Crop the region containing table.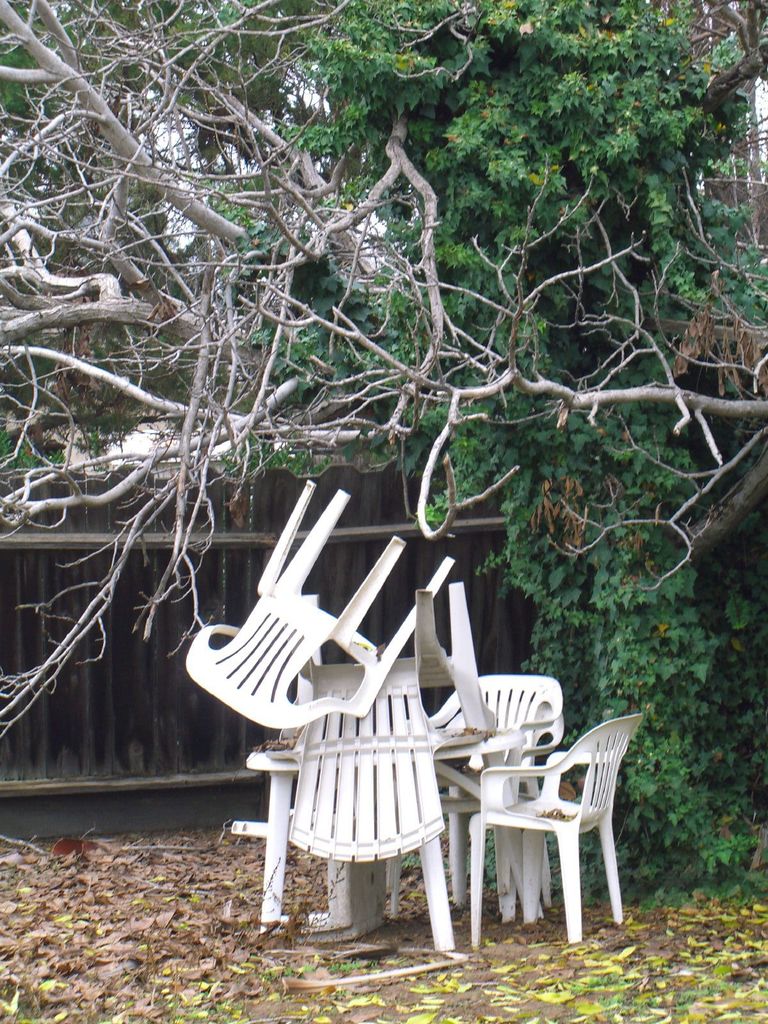
Crop region: 246,735,525,931.
